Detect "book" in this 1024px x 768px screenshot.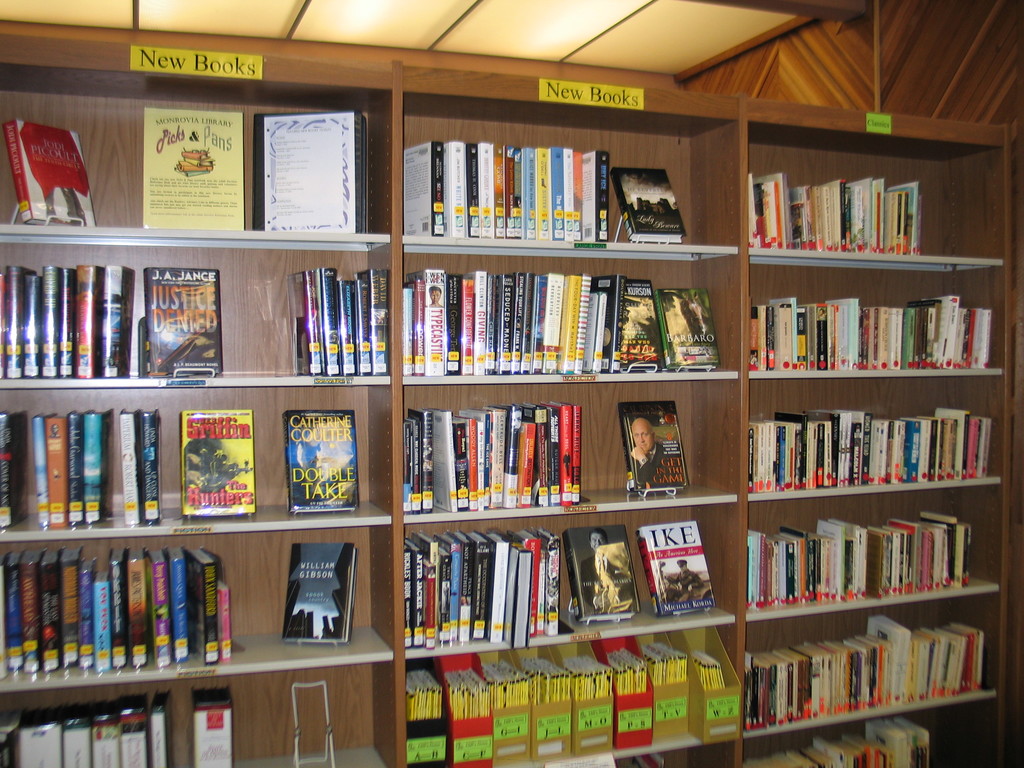
Detection: detection(620, 401, 691, 495).
